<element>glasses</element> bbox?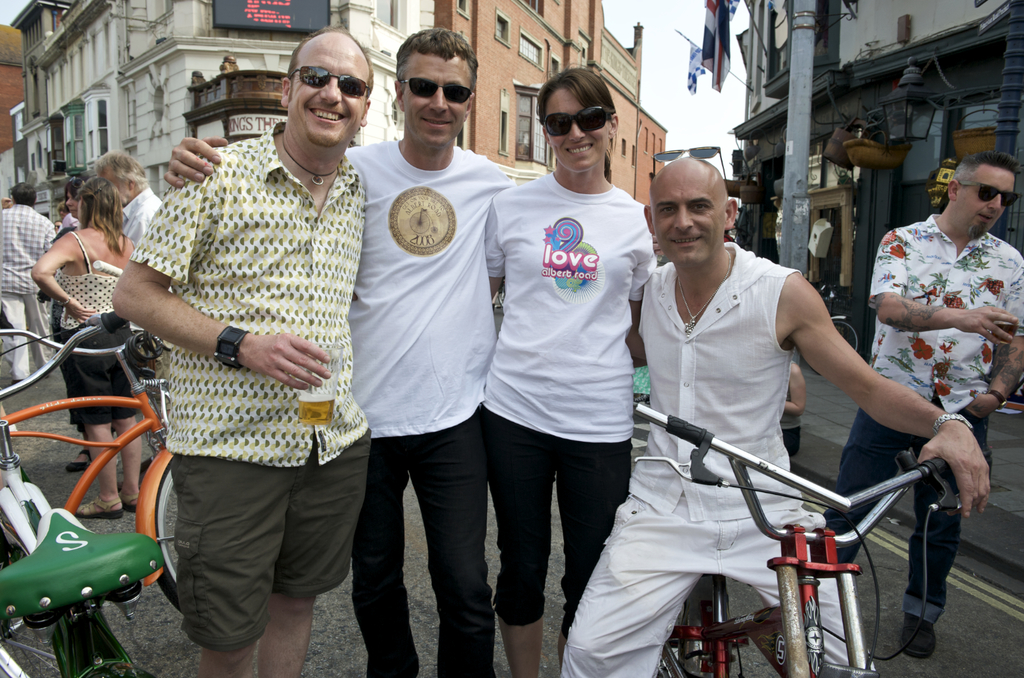
[954, 180, 1023, 213]
